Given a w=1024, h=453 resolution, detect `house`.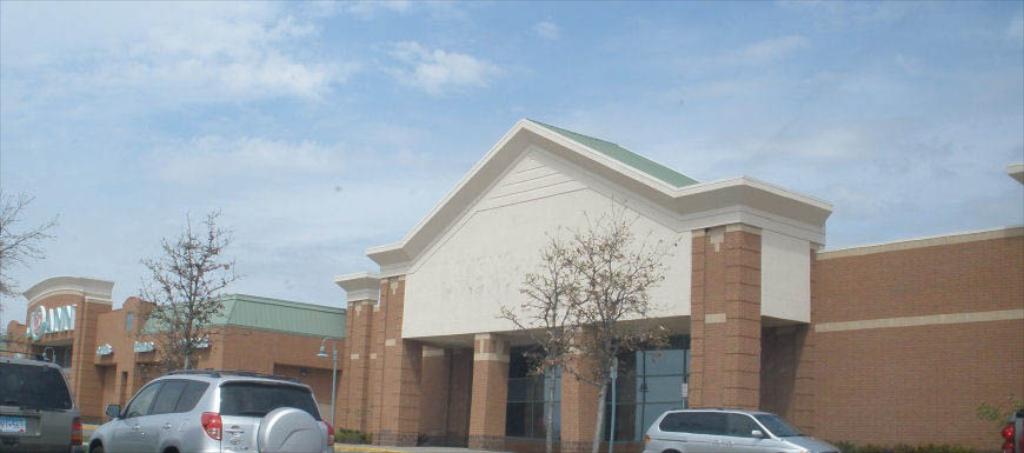
[x1=12, y1=278, x2=343, y2=452].
